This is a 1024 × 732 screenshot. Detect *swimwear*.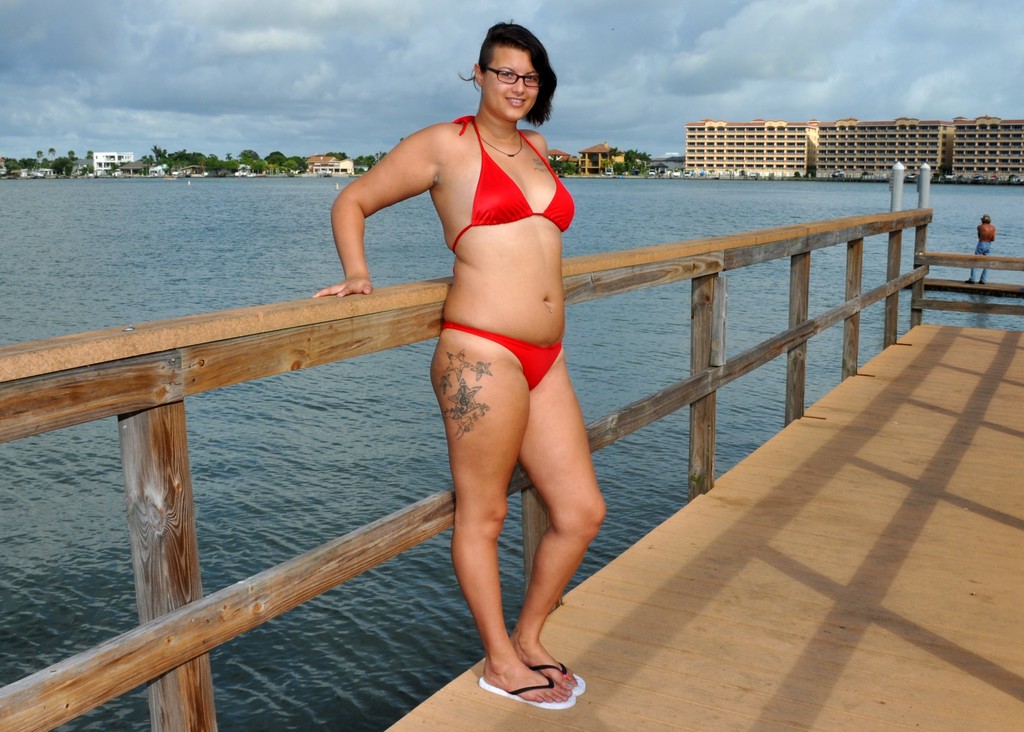
<region>452, 115, 577, 250</region>.
